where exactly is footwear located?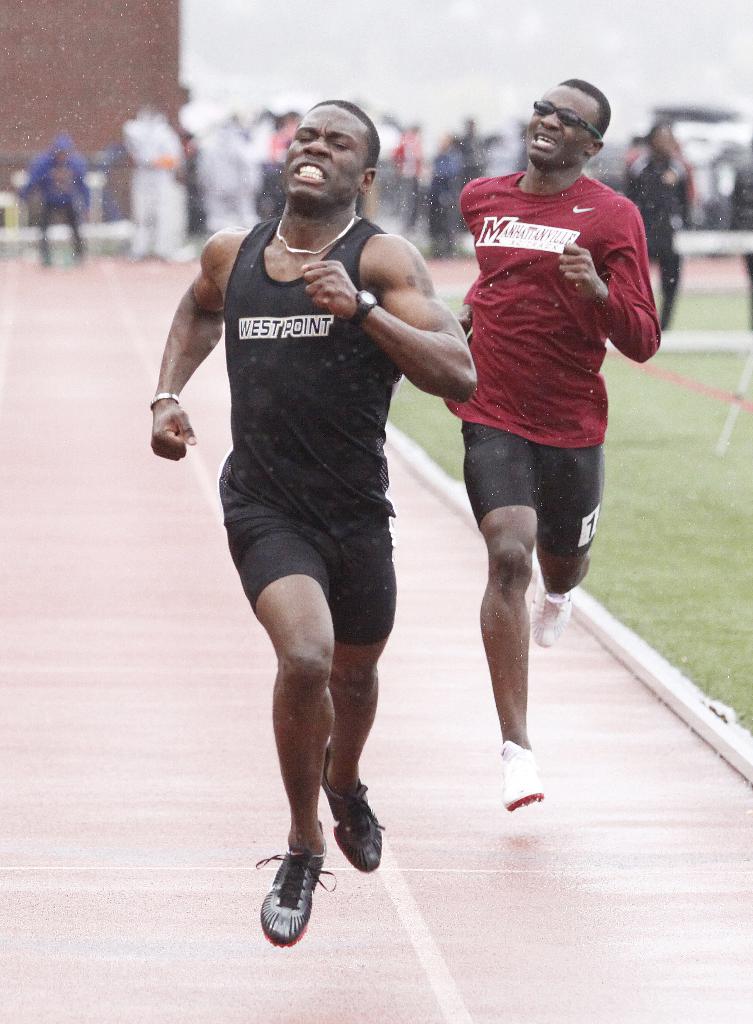
Its bounding box is pyautogui.locateOnScreen(313, 744, 386, 865).
